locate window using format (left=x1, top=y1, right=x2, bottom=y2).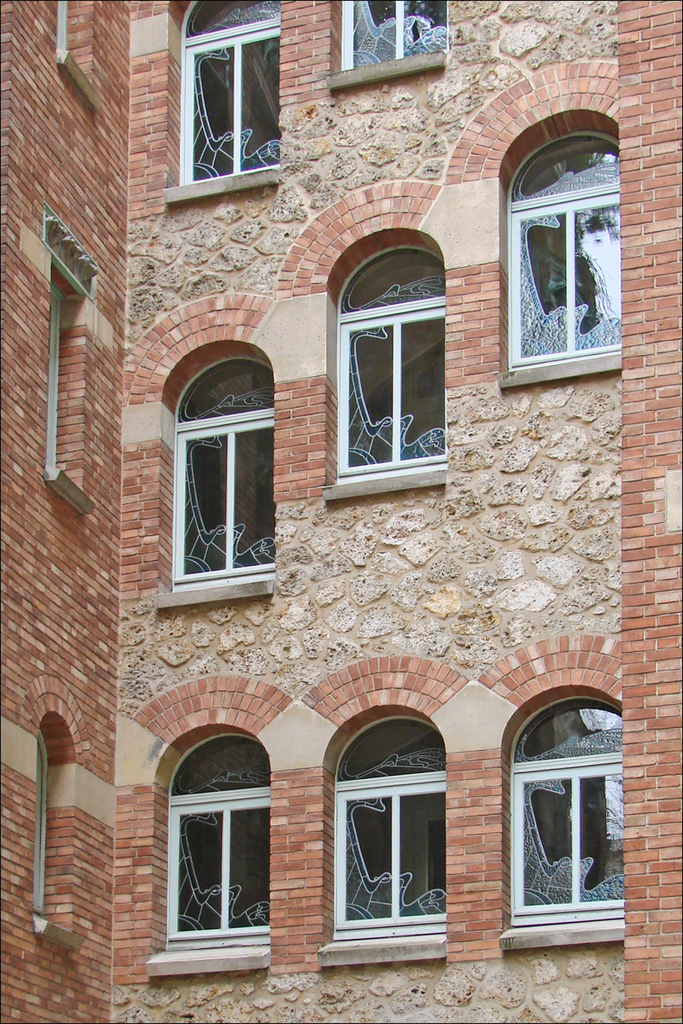
(left=32, top=727, right=48, bottom=912).
